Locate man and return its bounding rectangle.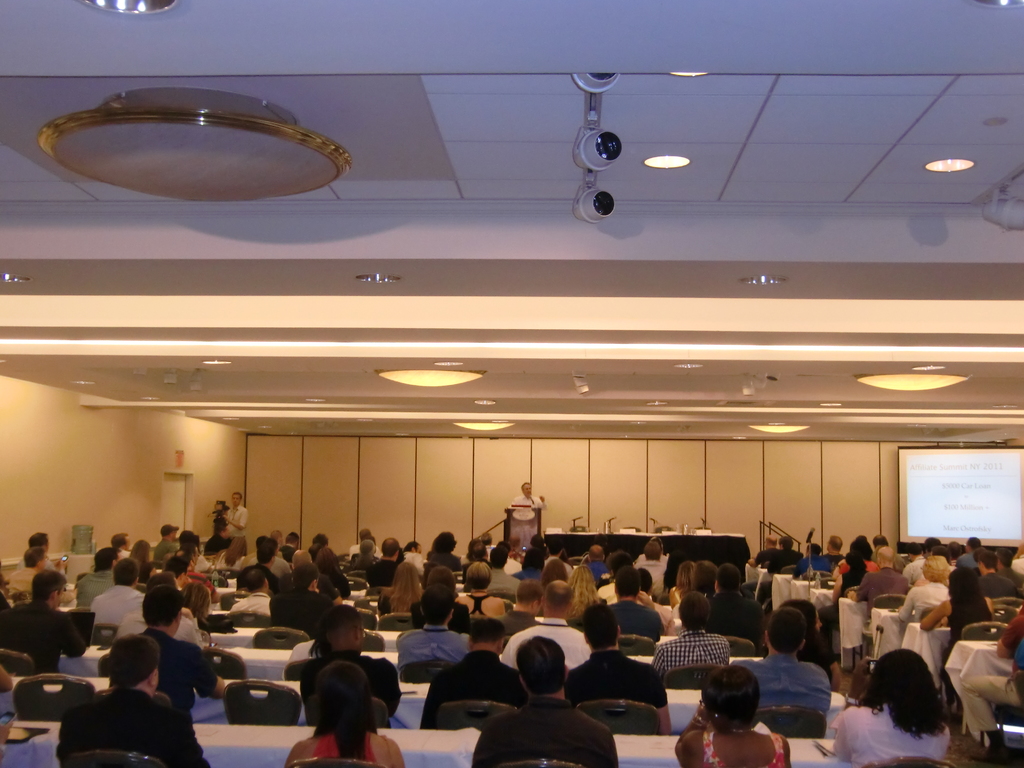
{"x1": 495, "y1": 580, "x2": 545, "y2": 649}.
